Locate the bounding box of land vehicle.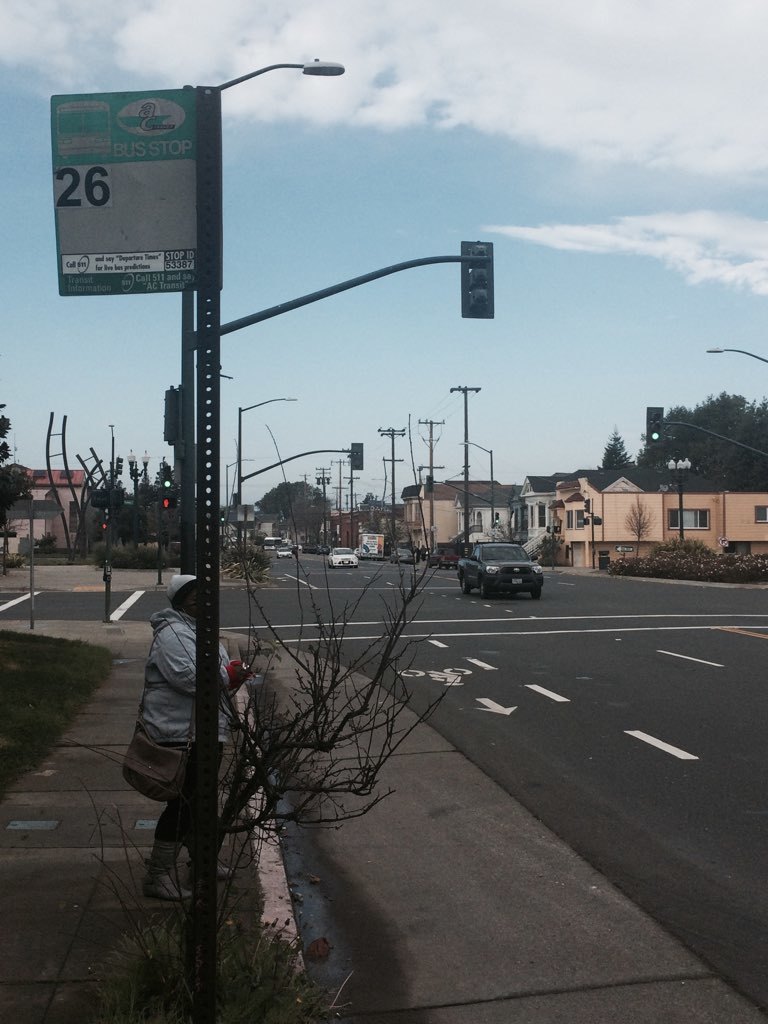
Bounding box: BBox(263, 533, 282, 551).
